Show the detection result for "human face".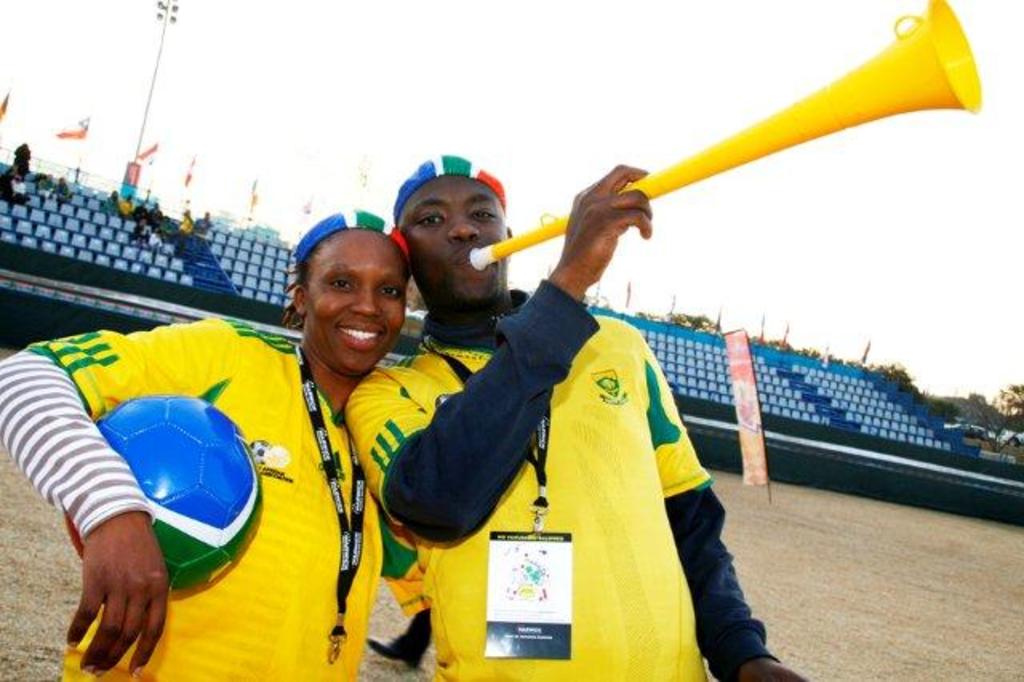
bbox(397, 176, 509, 306).
